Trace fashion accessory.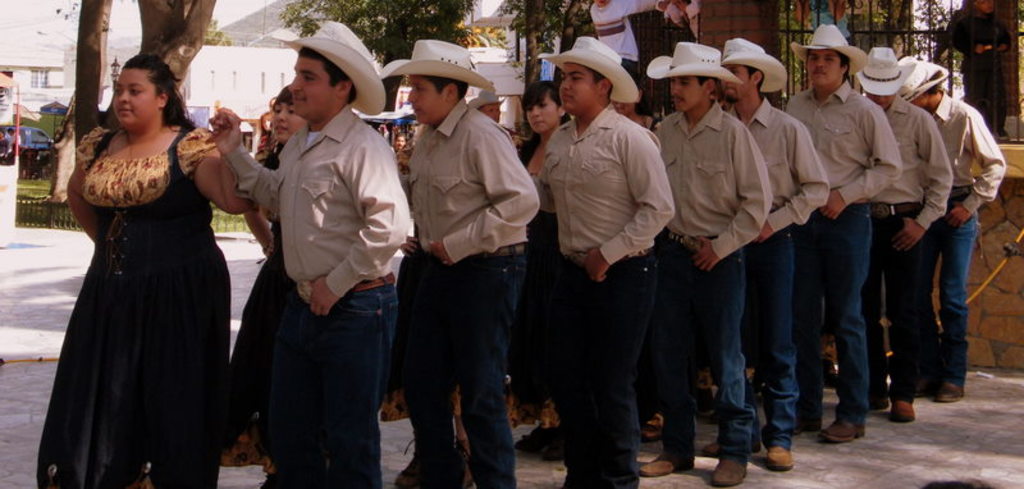
Traced to [x1=517, y1=422, x2=550, y2=449].
